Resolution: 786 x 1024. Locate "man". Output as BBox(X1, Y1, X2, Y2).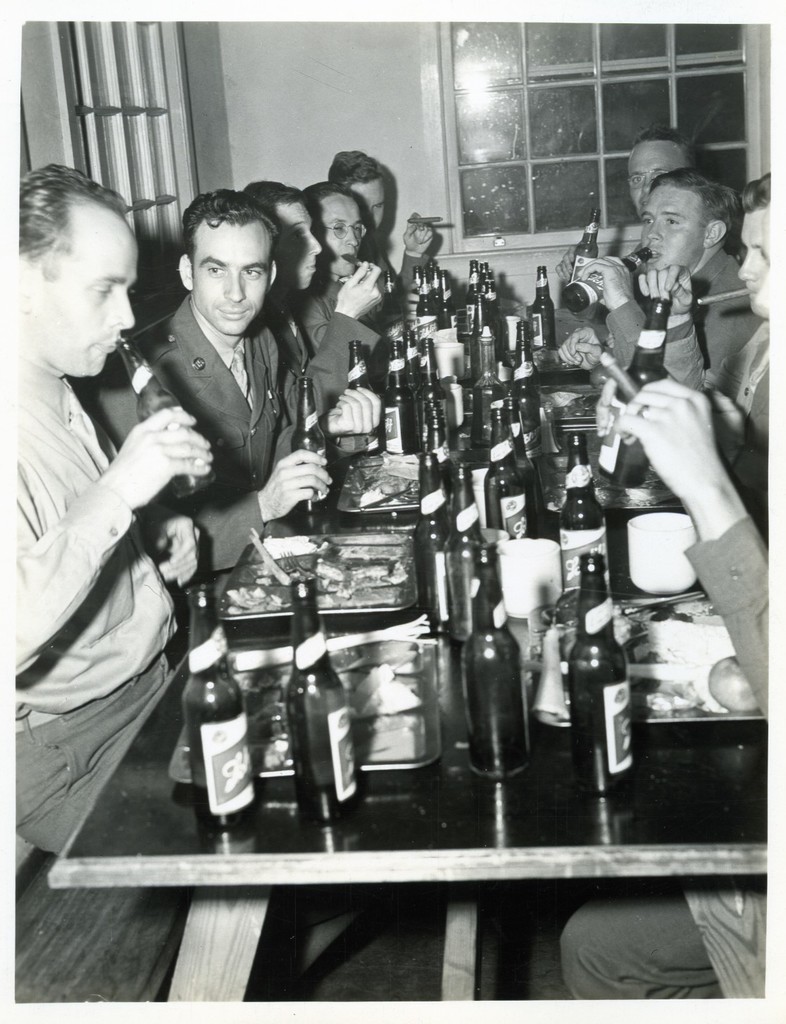
BBox(578, 163, 742, 408).
